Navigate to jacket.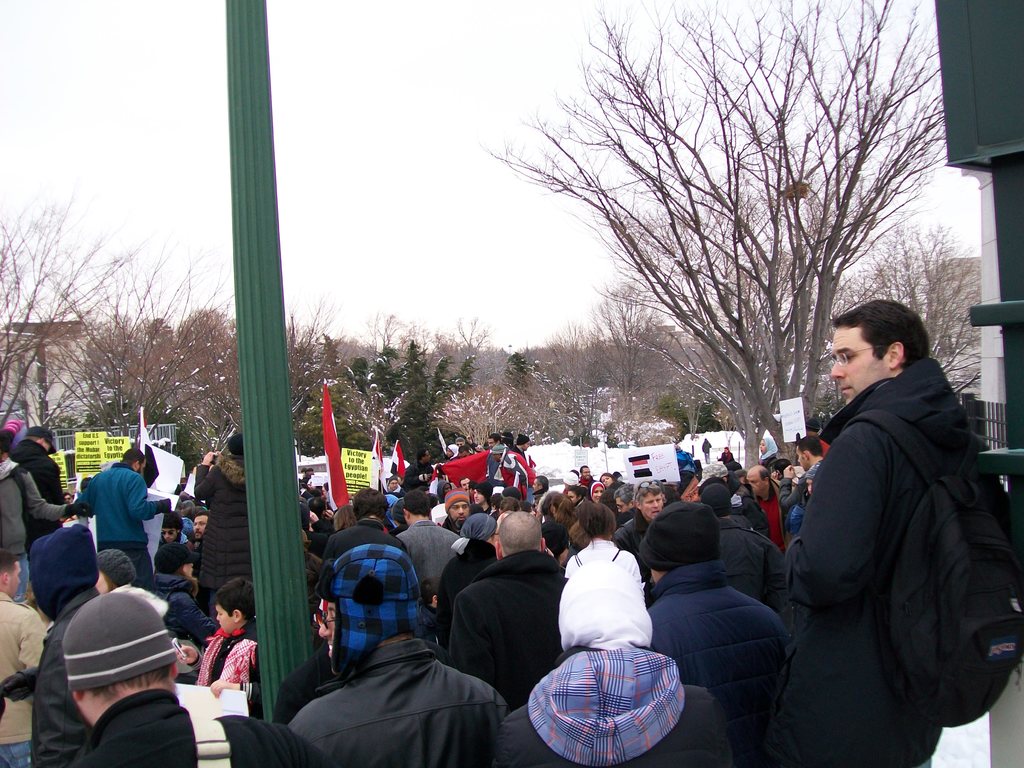
Navigation target: BBox(641, 561, 794, 742).
